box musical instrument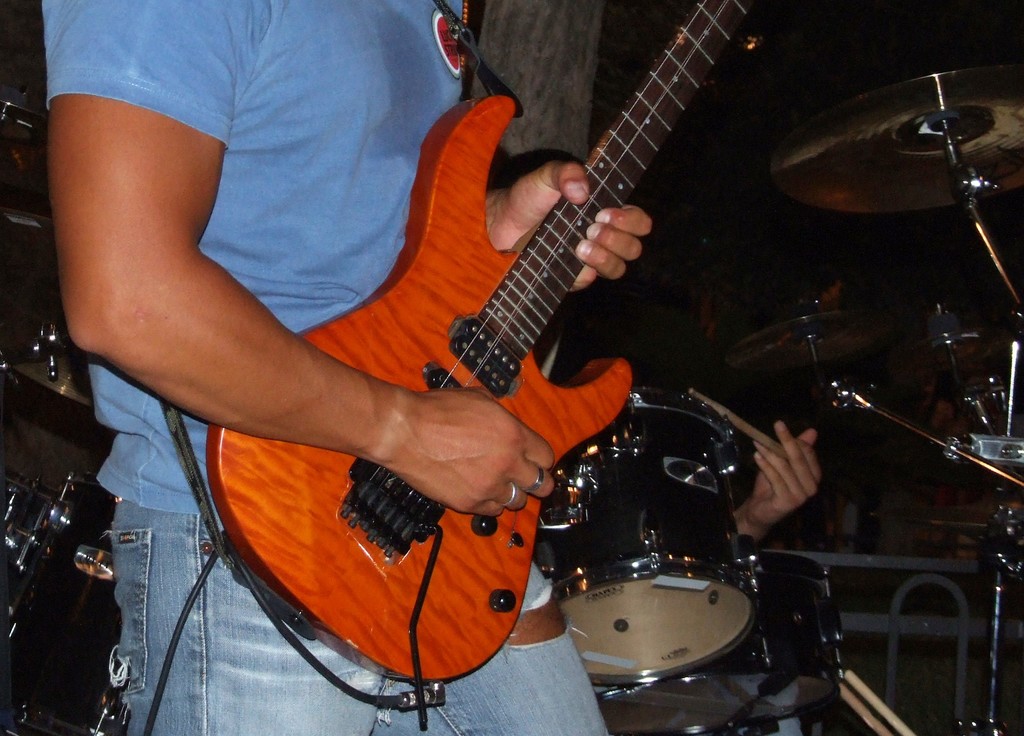
select_region(201, 0, 759, 696)
